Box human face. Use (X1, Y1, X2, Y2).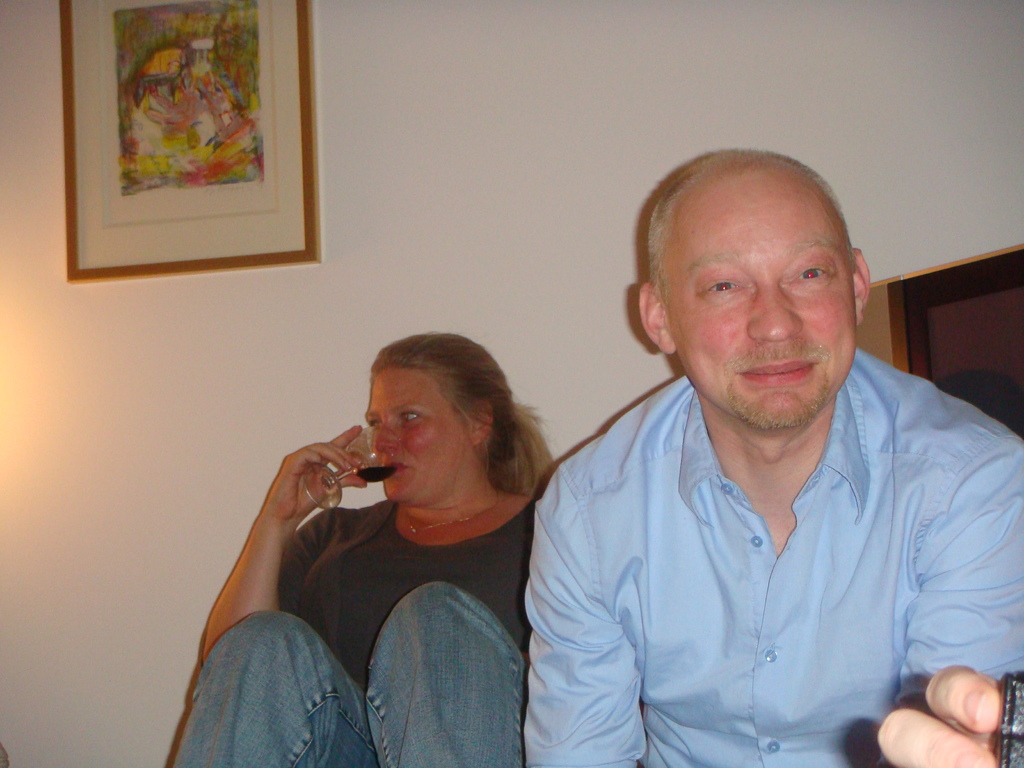
(668, 176, 857, 427).
